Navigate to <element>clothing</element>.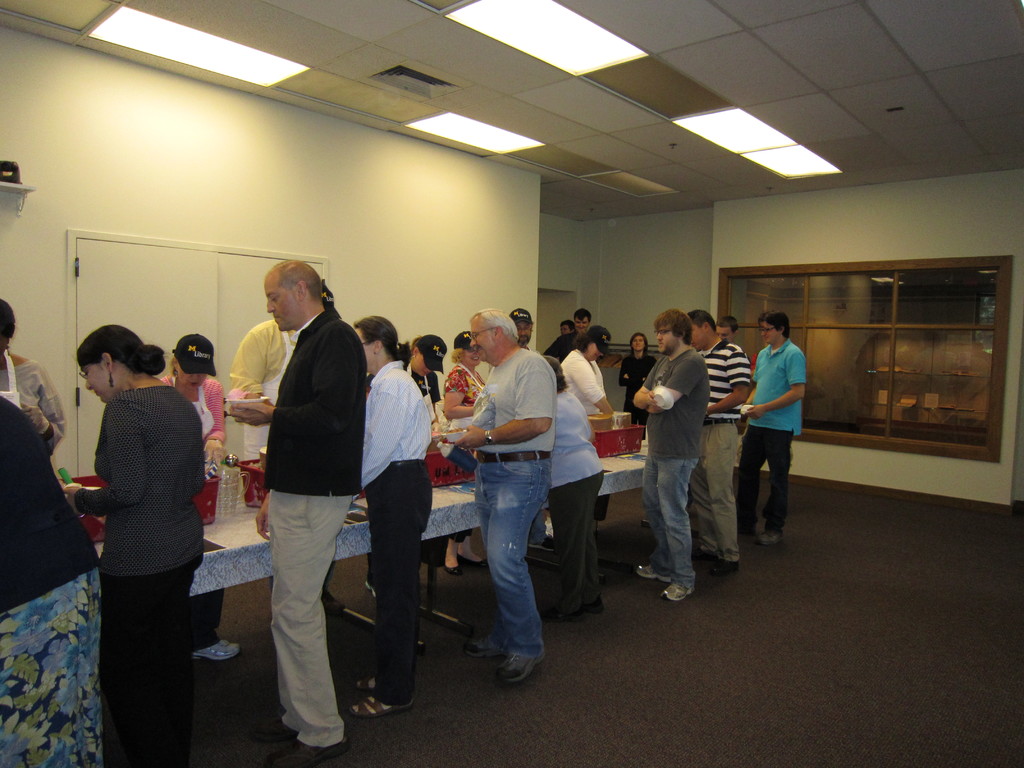
Navigation target: x1=156 y1=369 x2=223 y2=500.
